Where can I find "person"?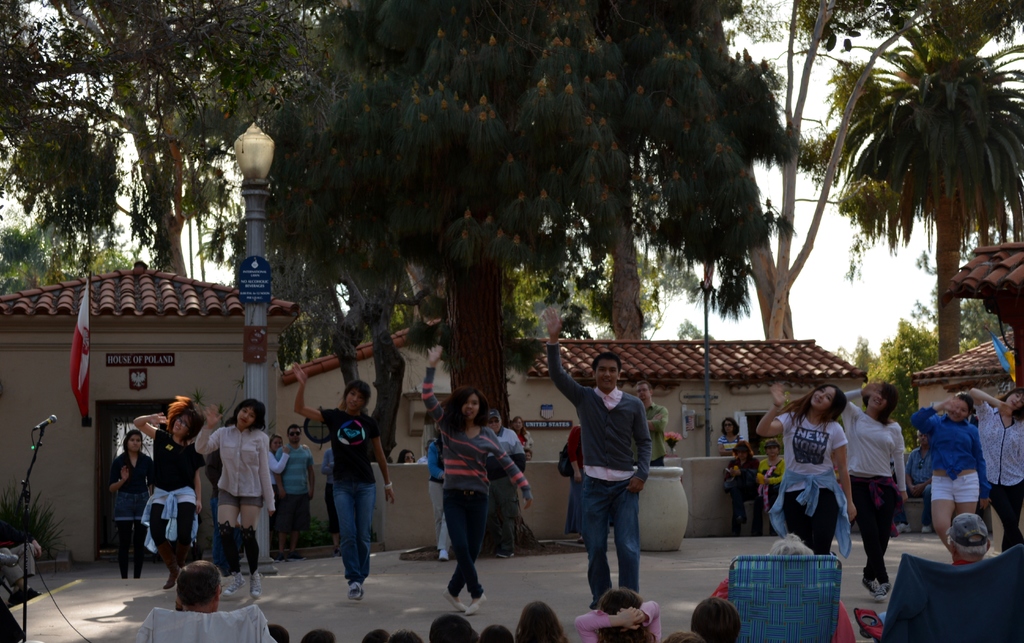
You can find it at [427, 426, 457, 562].
